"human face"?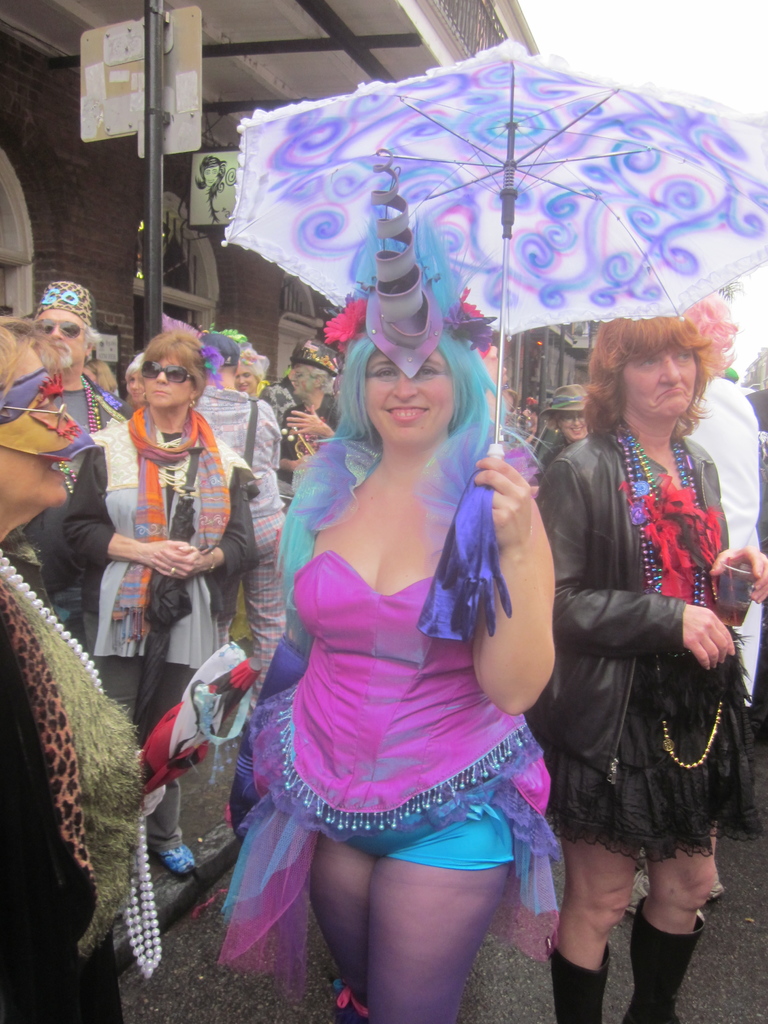
(620,348,695,416)
